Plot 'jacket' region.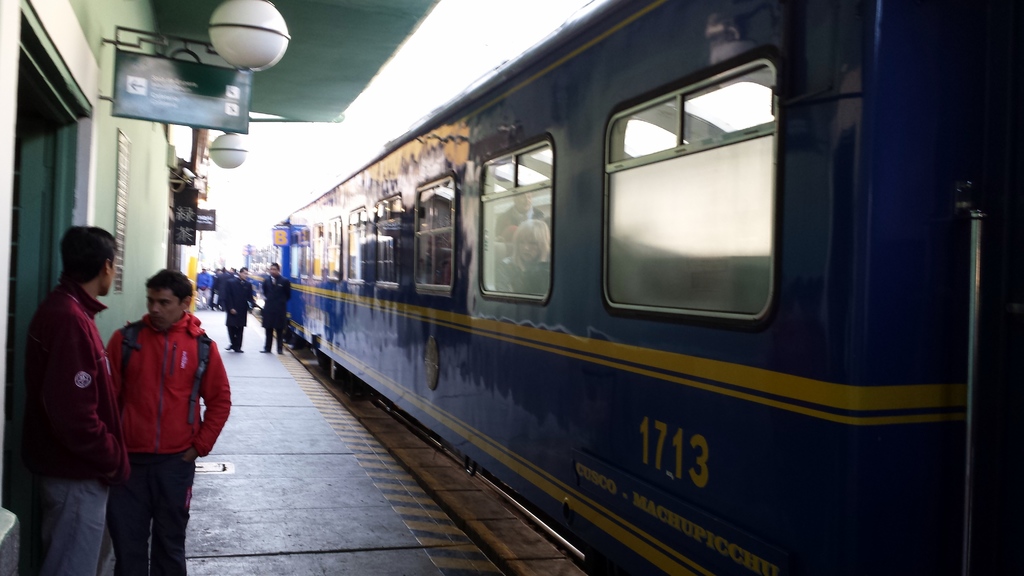
Plotted at <bbox>98, 308, 232, 452</bbox>.
